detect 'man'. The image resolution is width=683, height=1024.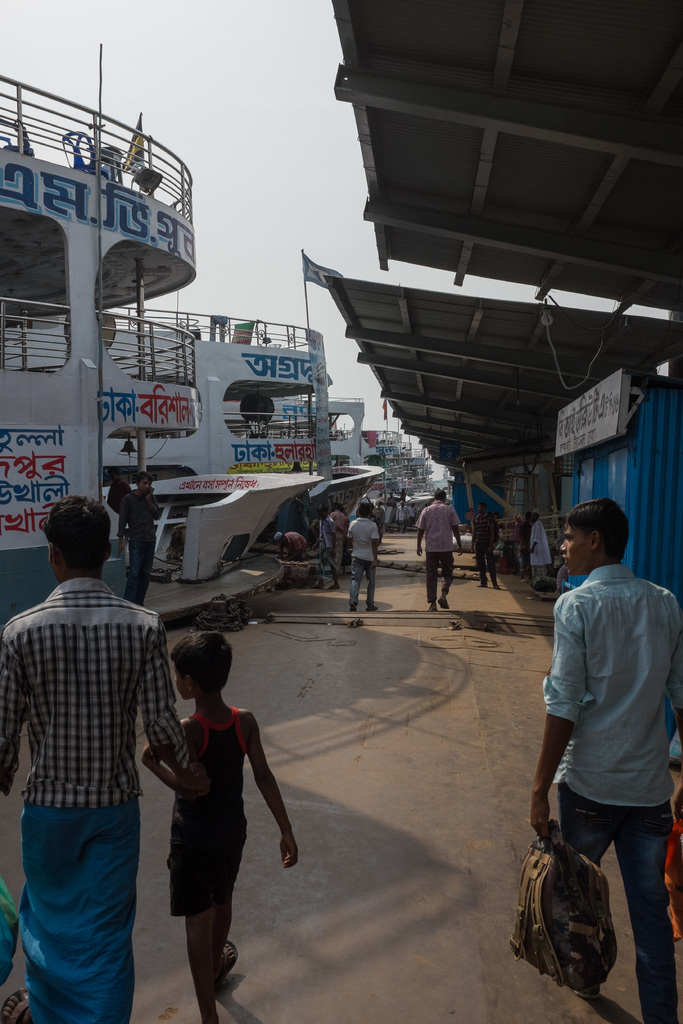
box=[530, 497, 682, 1023].
